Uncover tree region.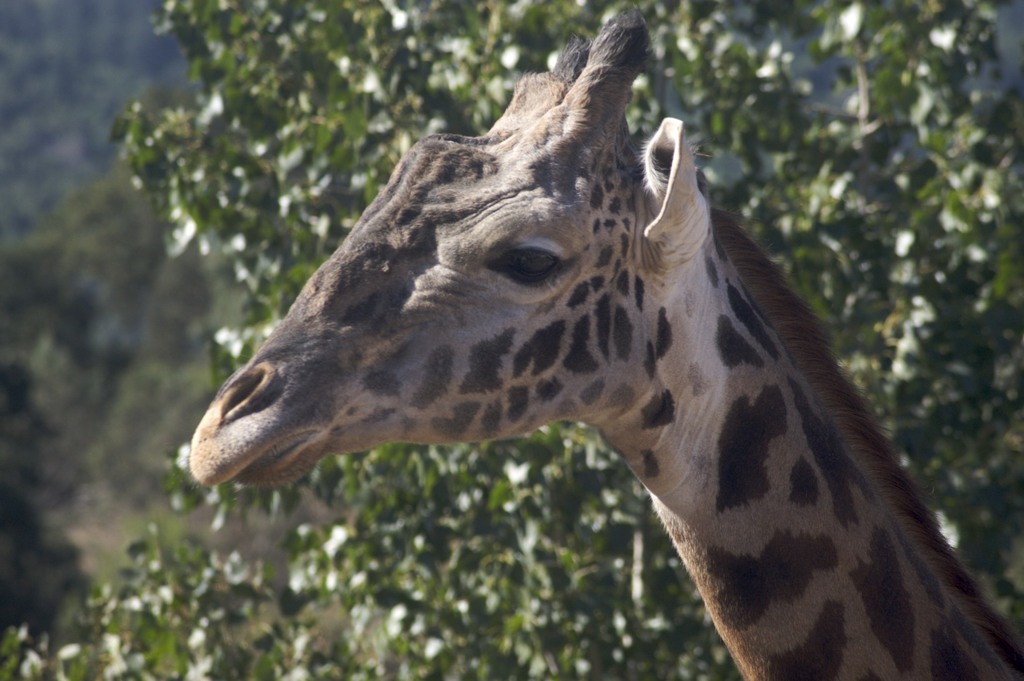
Uncovered: Rect(0, 0, 1023, 680).
